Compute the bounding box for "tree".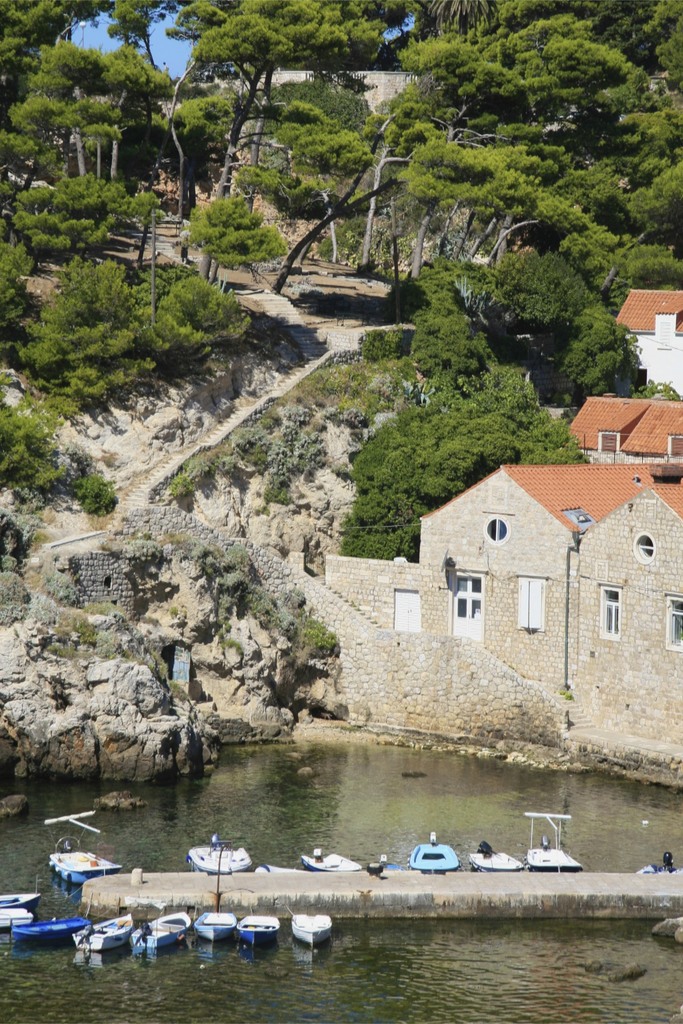
[left=341, top=363, right=597, bottom=563].
